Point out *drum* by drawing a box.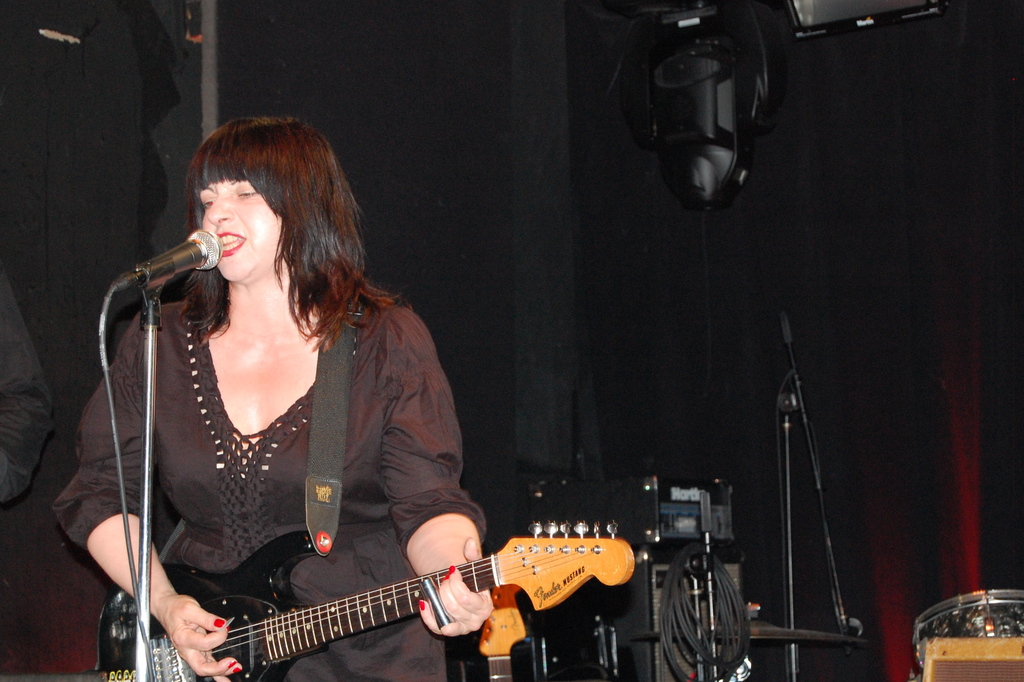
box=[915, 587, 1023, 680].
